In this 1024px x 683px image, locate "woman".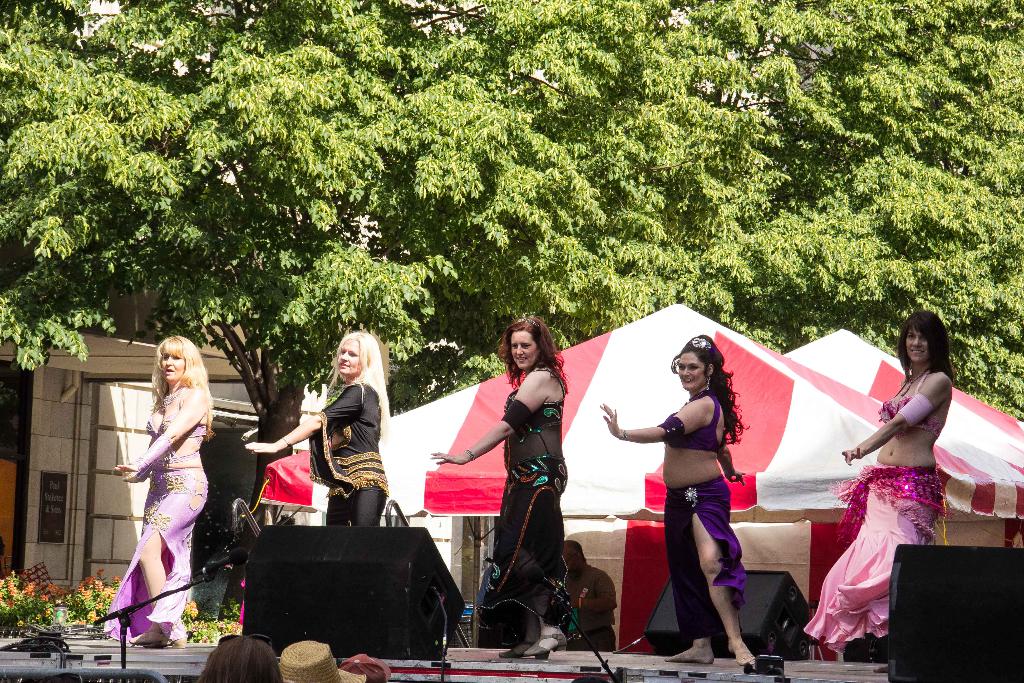
Bounding box: 601, 336, 755, 667.
